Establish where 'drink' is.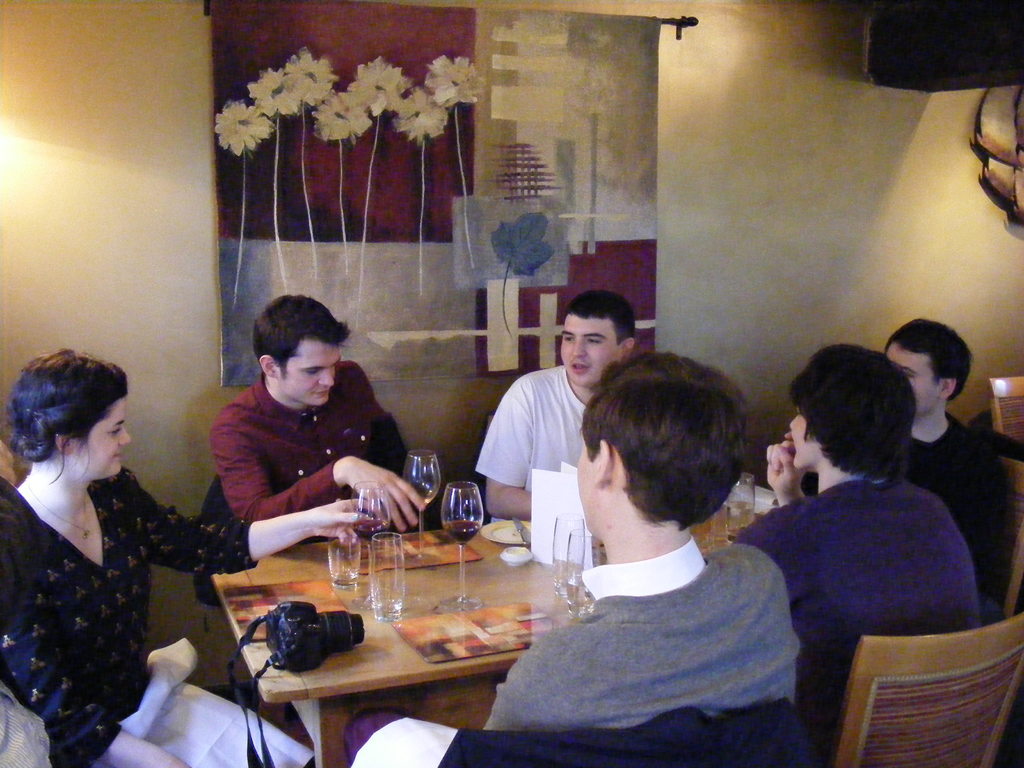
Established at <bbox>409, 482, 438, 504</bbox>.
